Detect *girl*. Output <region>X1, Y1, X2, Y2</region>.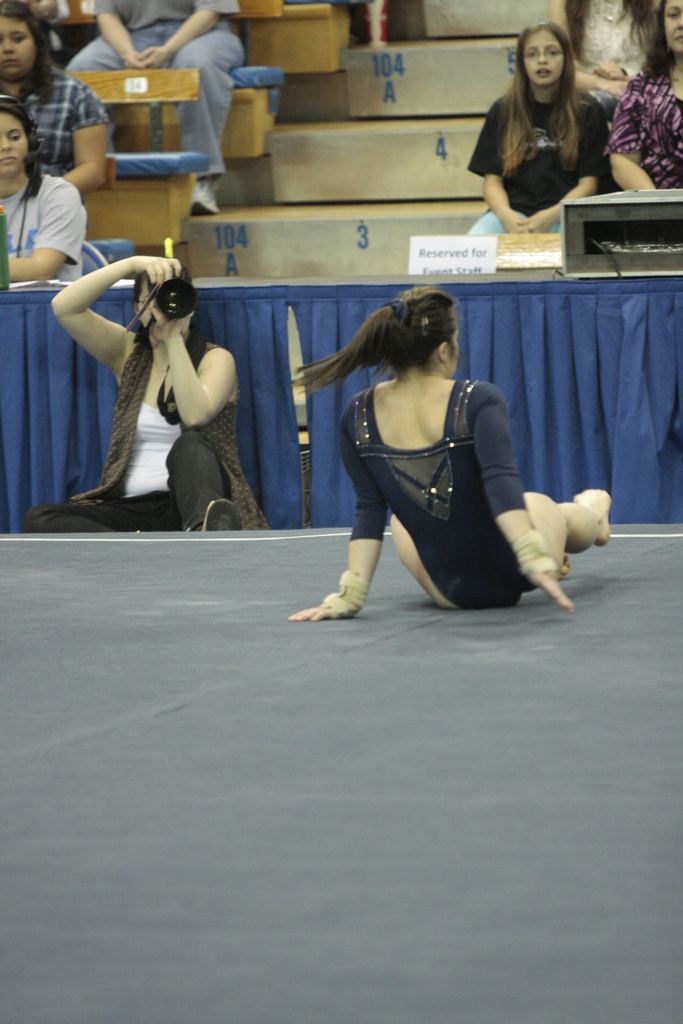
<region>0, 8, 108, 189</region>.
